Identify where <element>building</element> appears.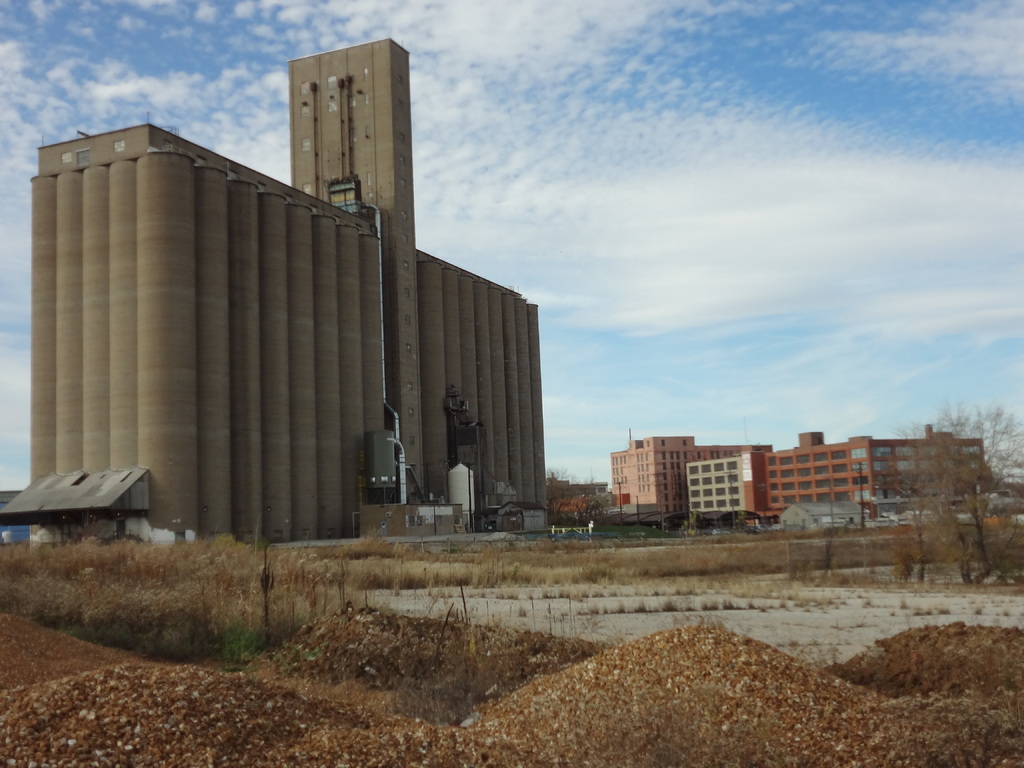
Appears at select_region(28, 36, 550, 554).
